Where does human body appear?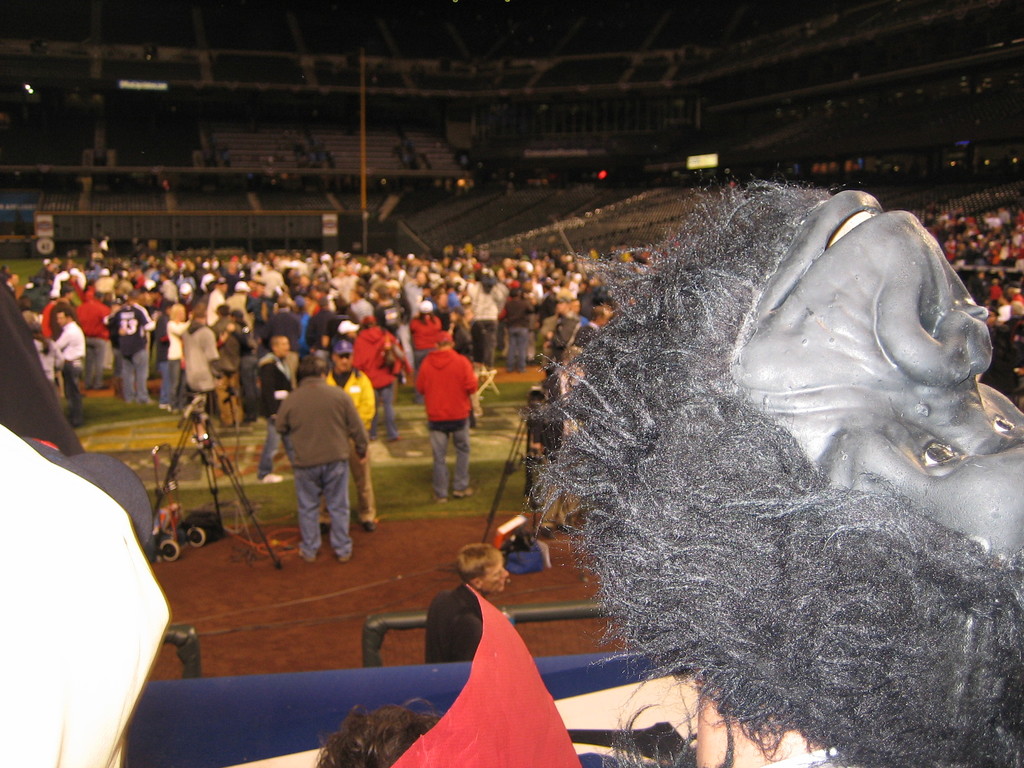
Appears at (504, 287, 533, 373).
